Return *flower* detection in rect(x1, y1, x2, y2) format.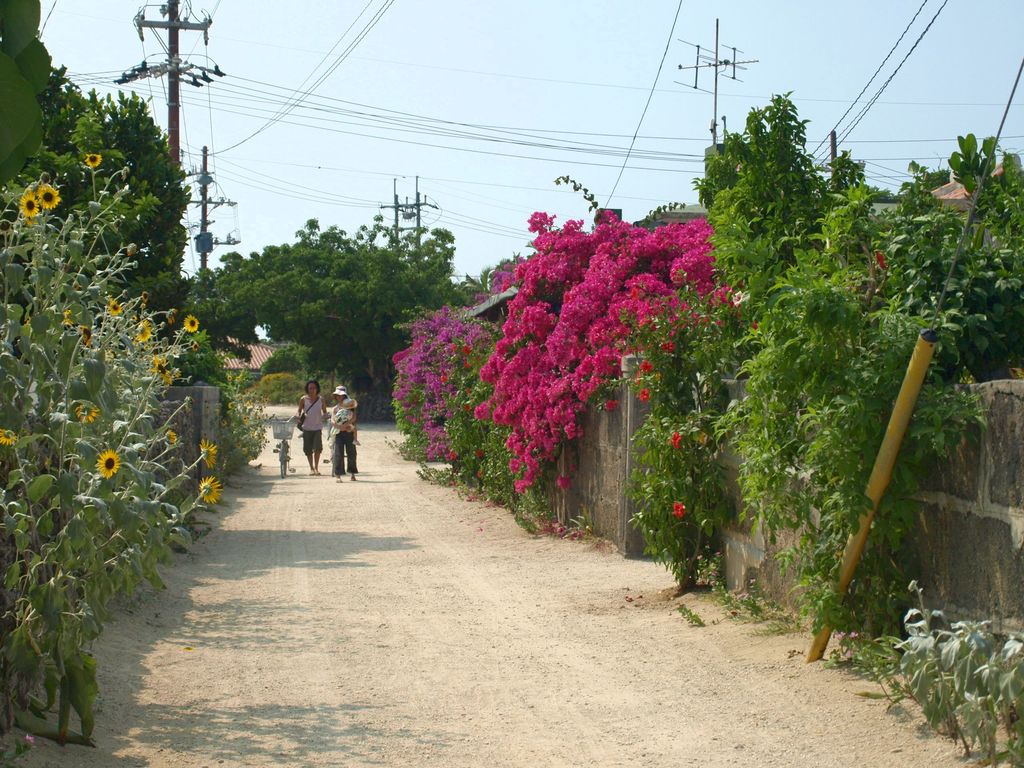
rect(93, 447, 122, 480).
